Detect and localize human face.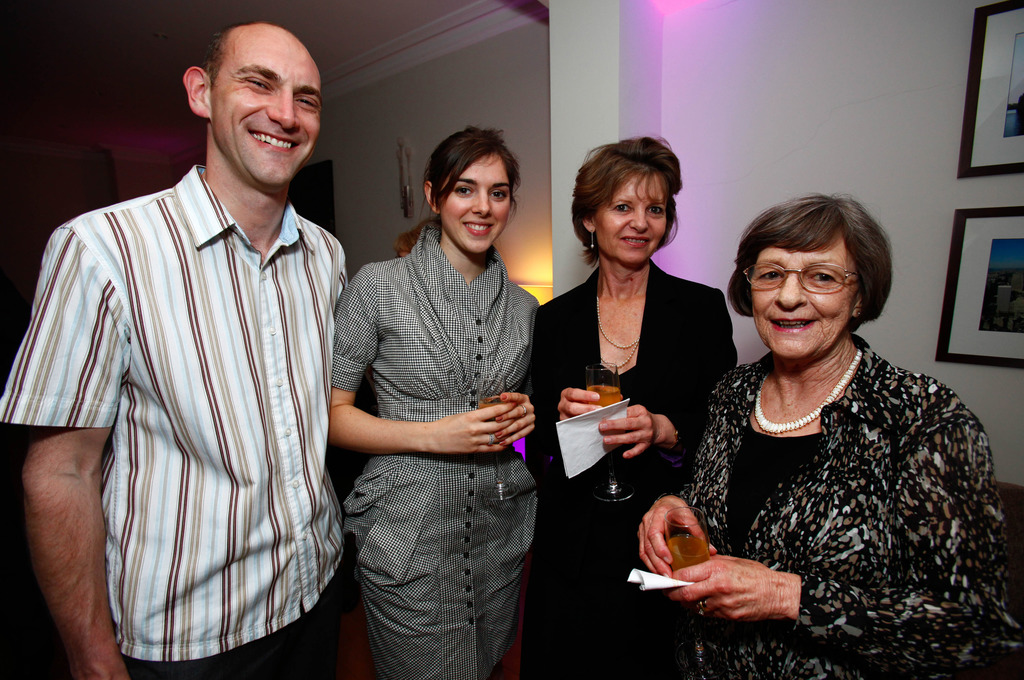
Localized at rect(594, 172, 669, 265).
